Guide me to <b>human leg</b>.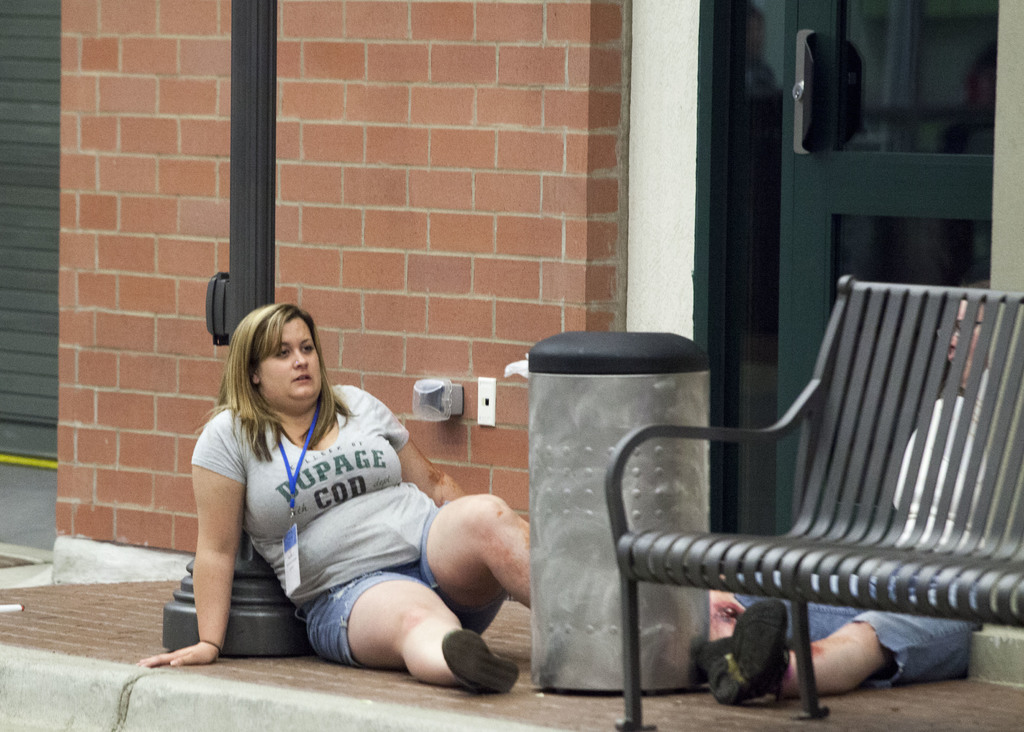
Guidance: x1=421 y1=482 x2=540 y2=623.
